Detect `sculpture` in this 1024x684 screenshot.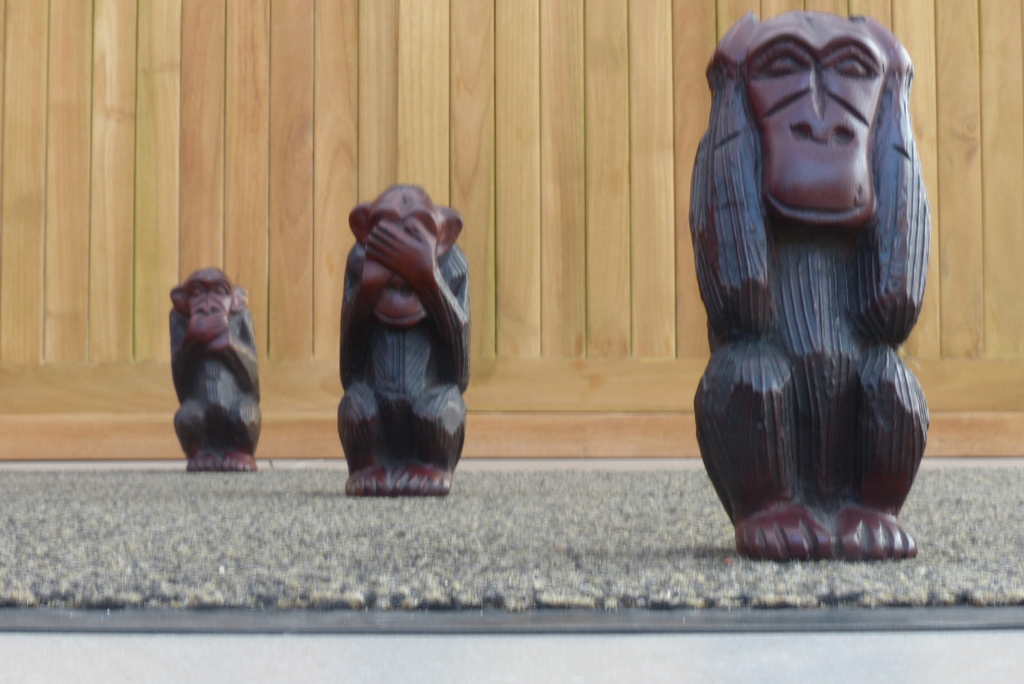
Detection: bbox(327, 177, 479, 505).
